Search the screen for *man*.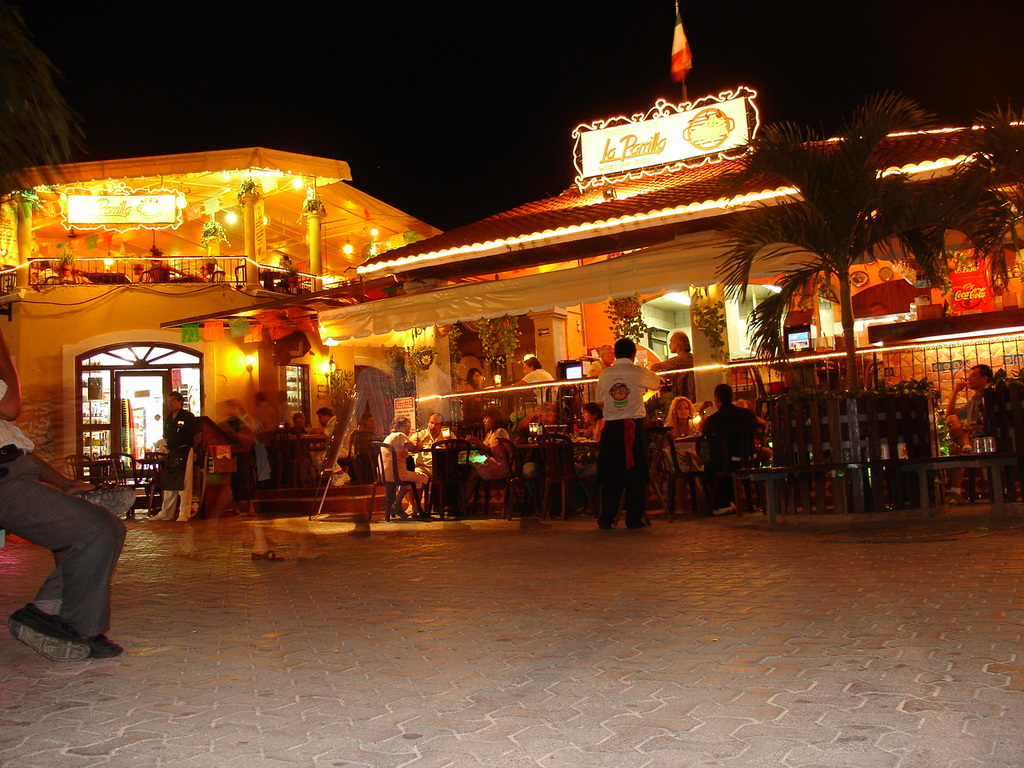
Found at (x1=946, y1=362, x2=990, y2=501).
